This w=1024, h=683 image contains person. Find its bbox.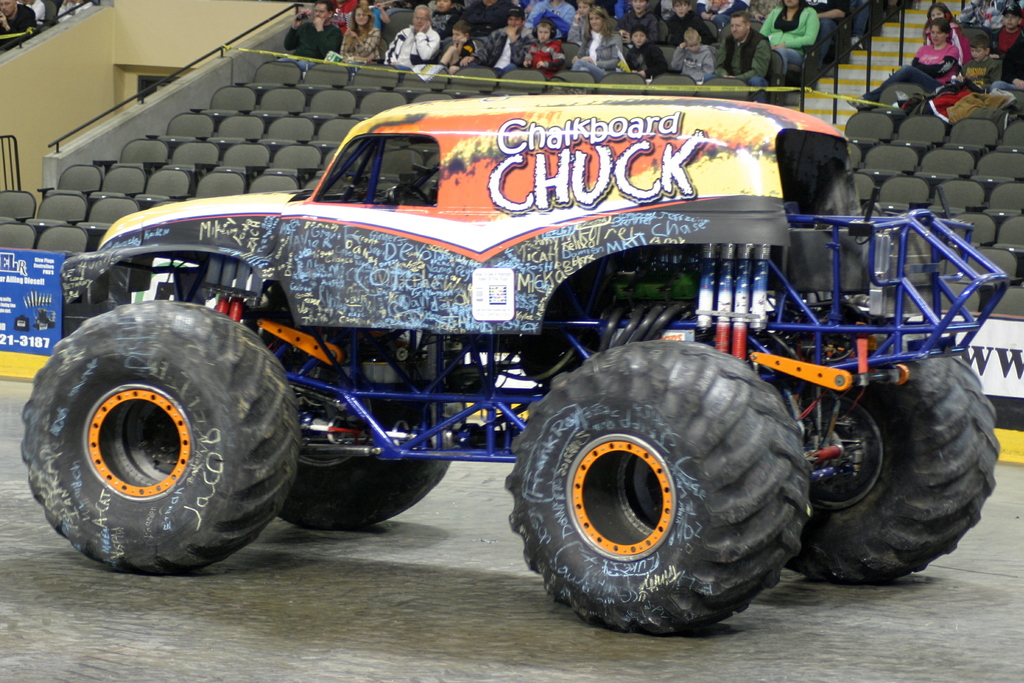
(left=0, top=0, right=33, bottom=43).
